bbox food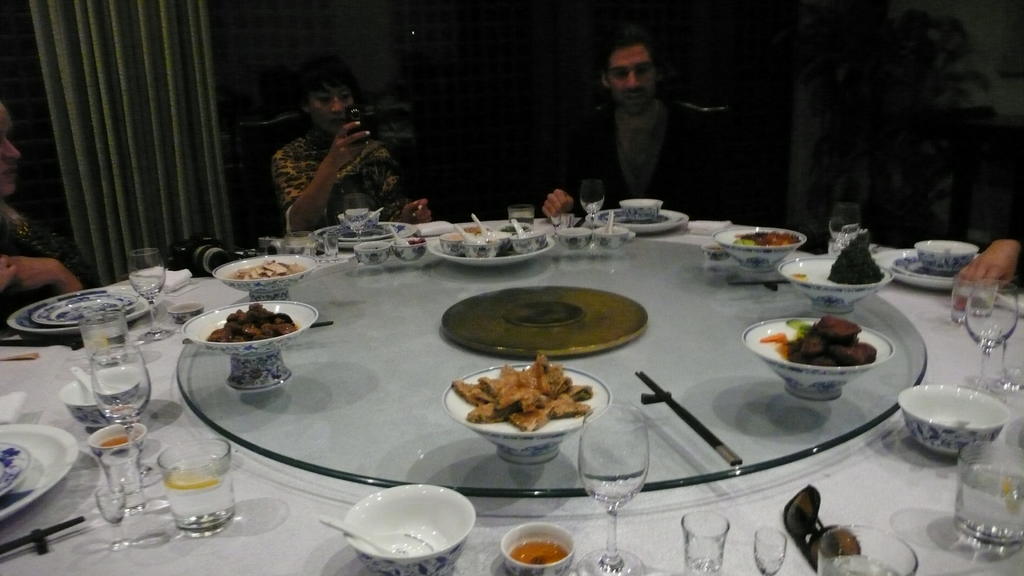
l=405, t=238, r=425, b=247
